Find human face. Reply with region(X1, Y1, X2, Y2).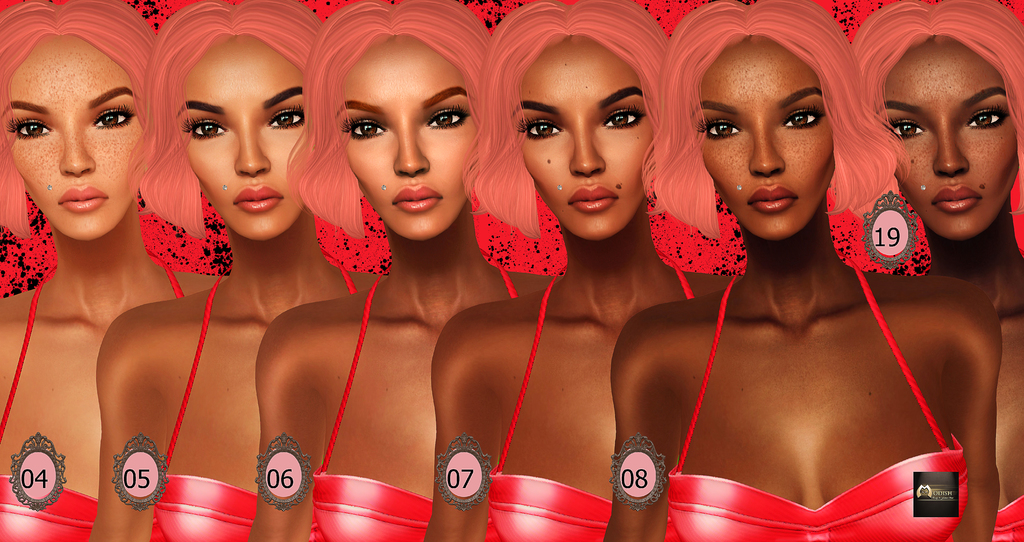
region(6, 31, 141, 241).
